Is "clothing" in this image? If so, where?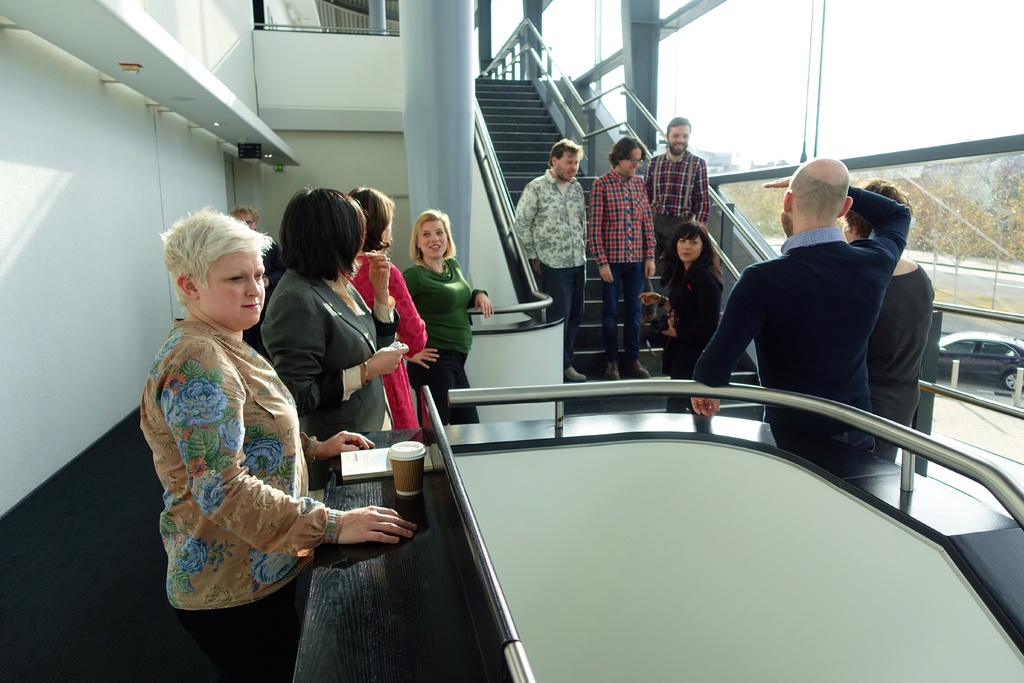
Yes, at BBox(515, 168, 588, 361).
